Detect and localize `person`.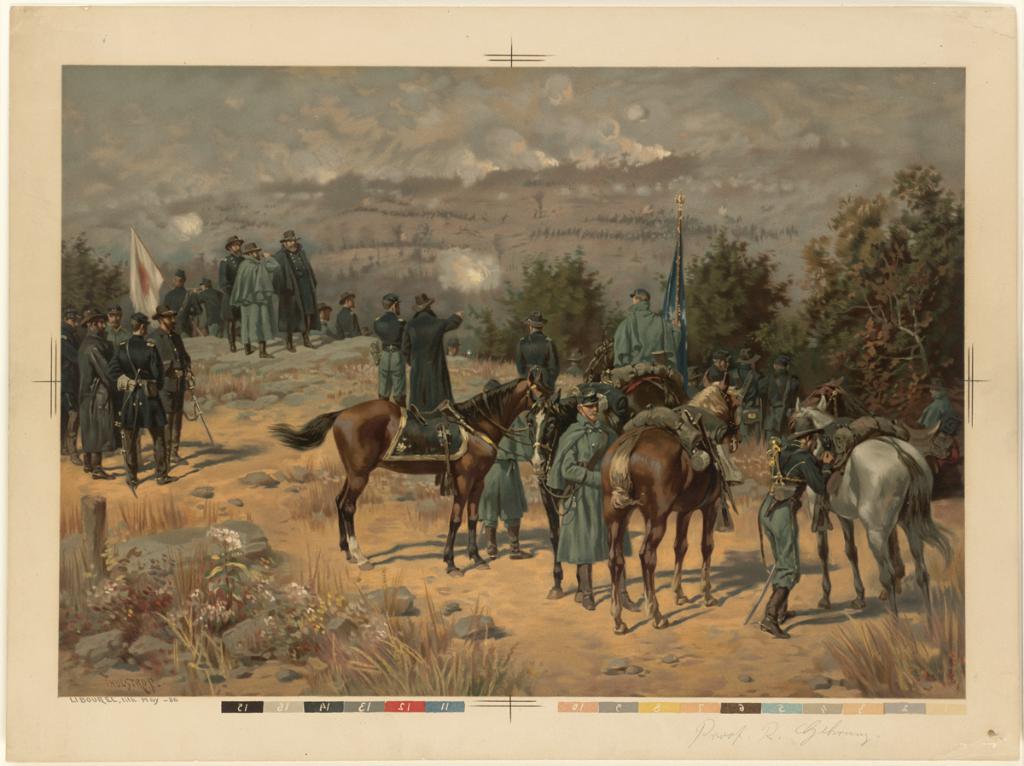
Localized at select_region(160, 265, 207, 337).
